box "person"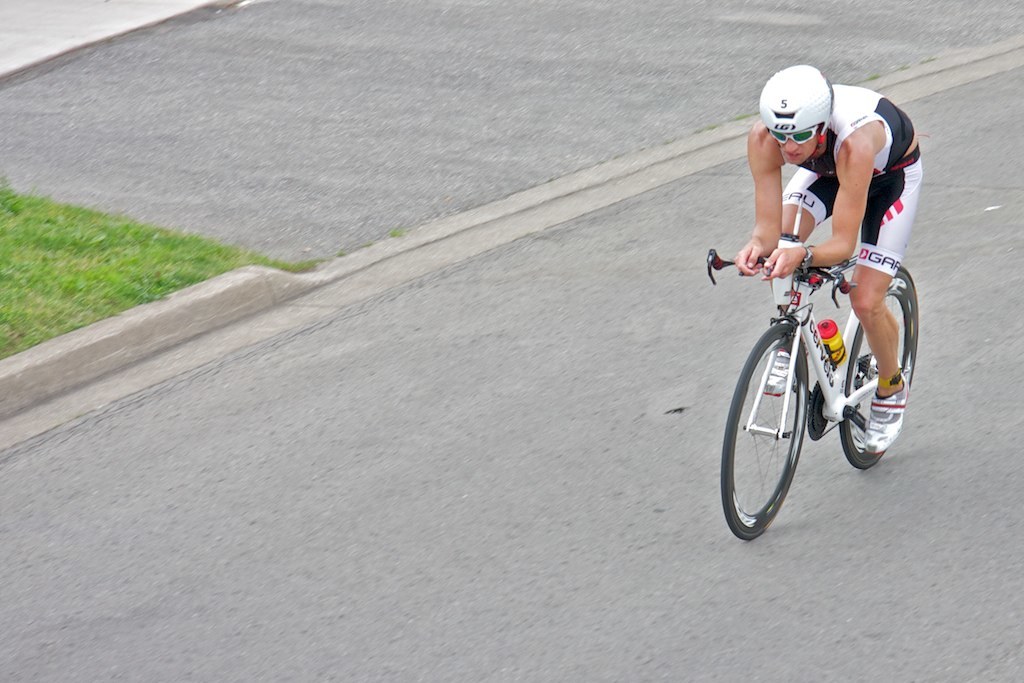
l=725, t=71, r=916, b=386
